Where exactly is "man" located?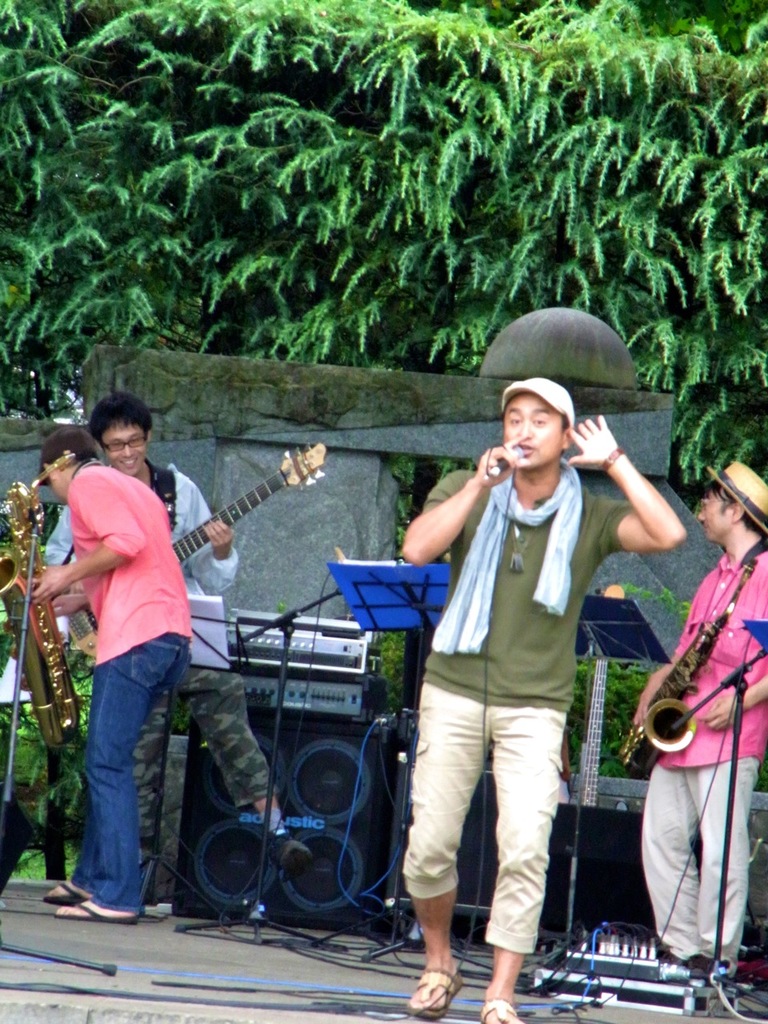
Its bounding box is (628, 468, 767, 992).
